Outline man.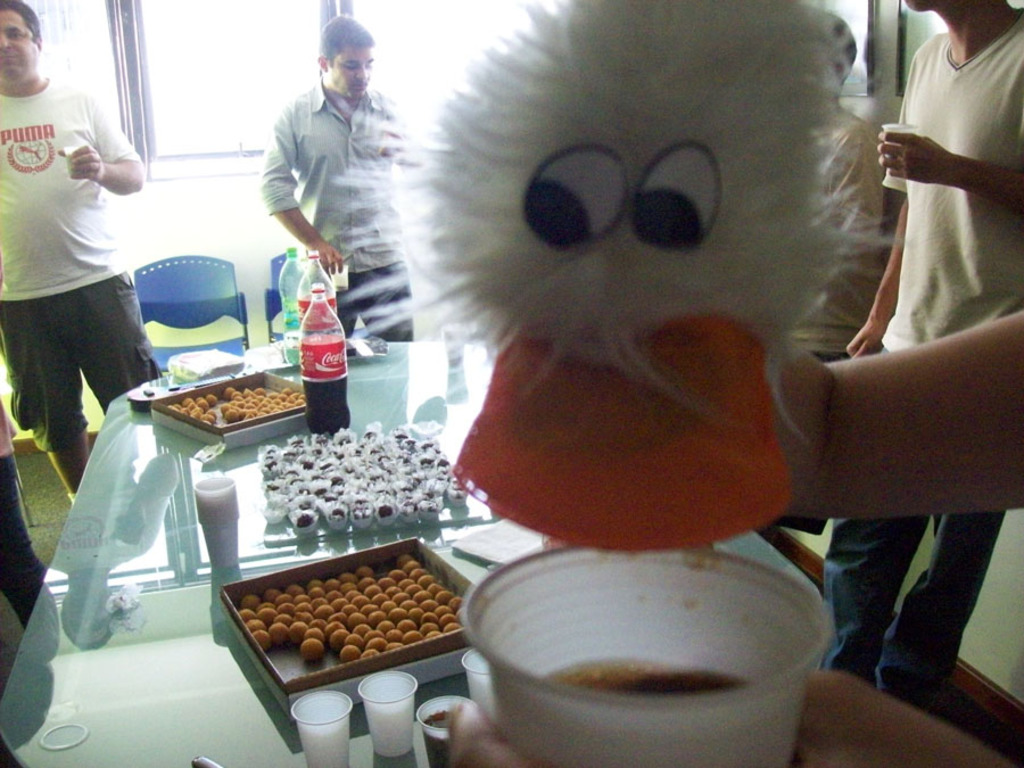
Outline: Rect(816, 0, 1023, 713).
